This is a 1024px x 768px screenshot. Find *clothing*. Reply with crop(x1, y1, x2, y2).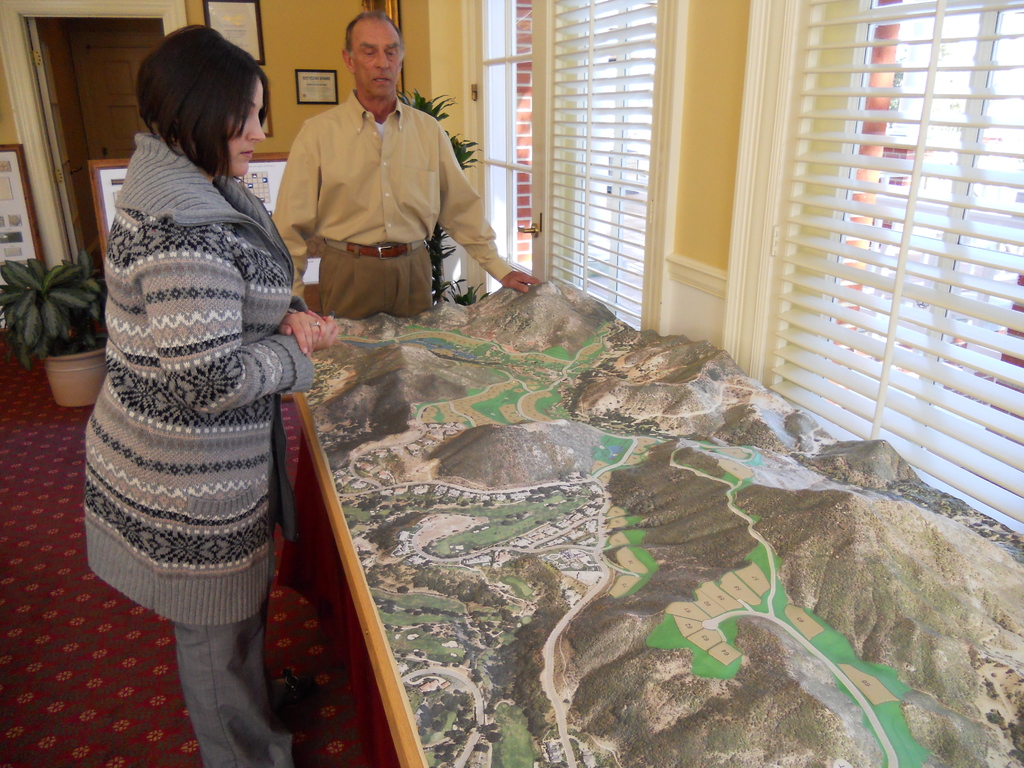
crop(87, 132, 315, 767).
